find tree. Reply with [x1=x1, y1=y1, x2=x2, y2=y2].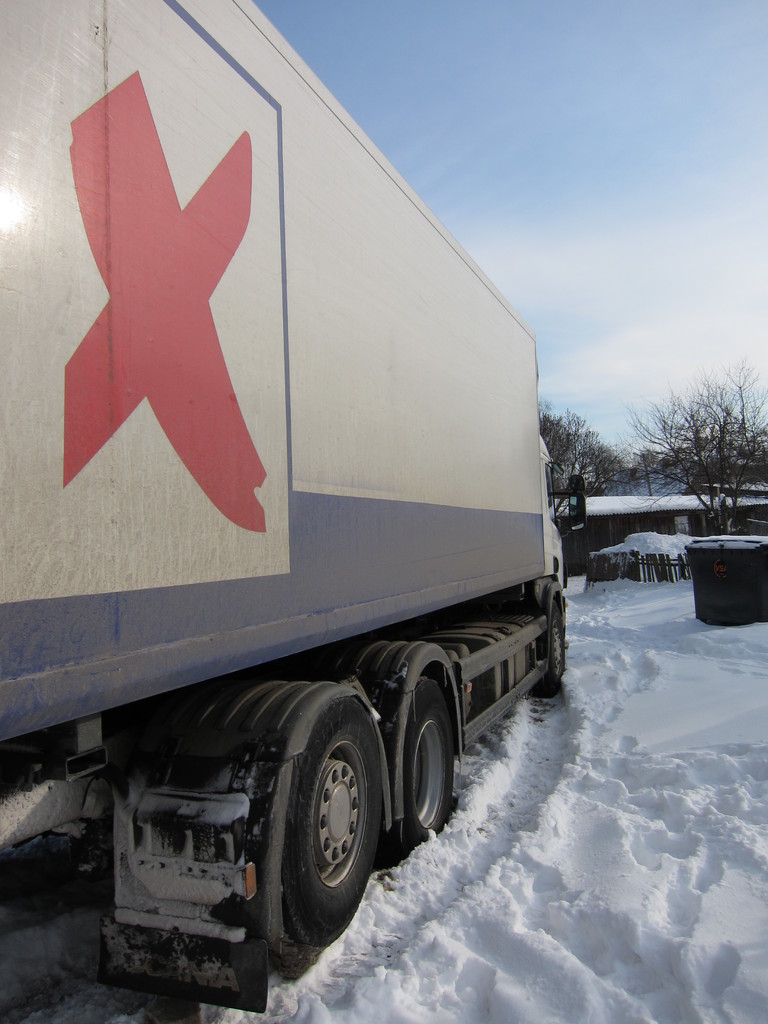
[x1=593, y1=349, x2=760, y2=510].
